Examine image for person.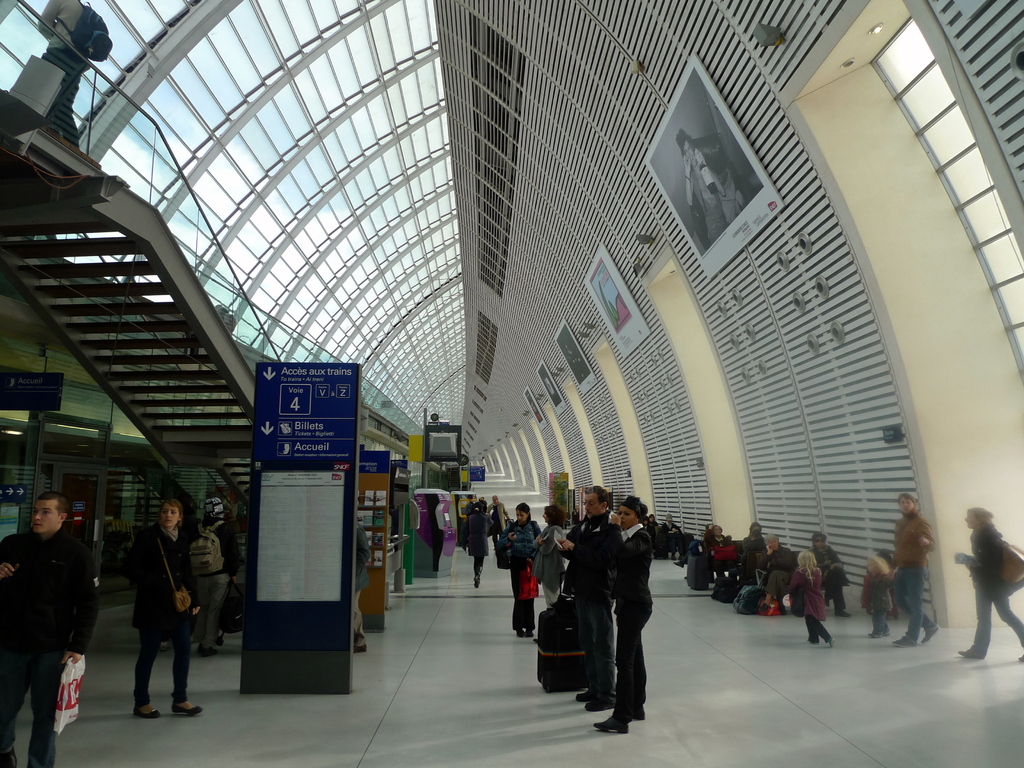
Examination result: x1=117 y1=493 x2=196 y2=729.
